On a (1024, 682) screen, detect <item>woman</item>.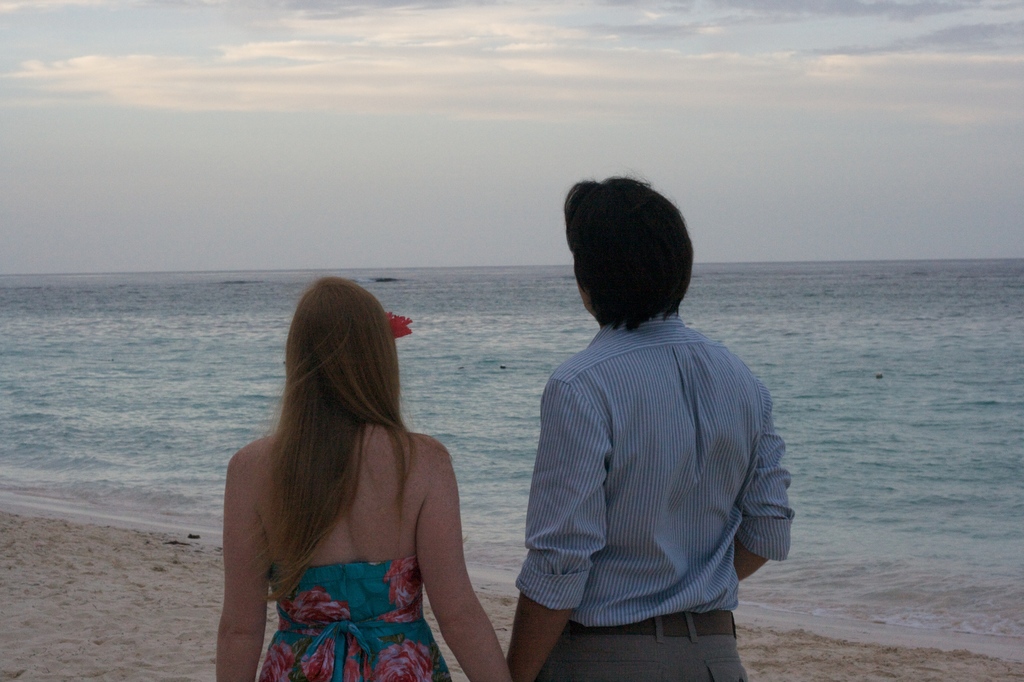
194:261:504:679.
